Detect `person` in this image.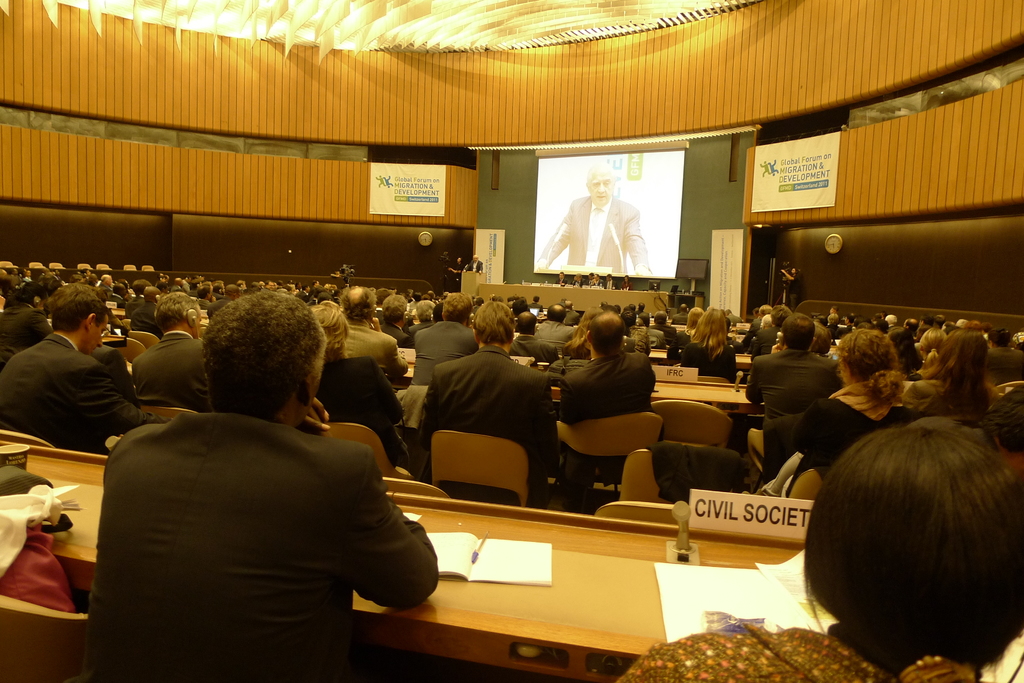
Detection: box=[605, 273, 617, 290].
